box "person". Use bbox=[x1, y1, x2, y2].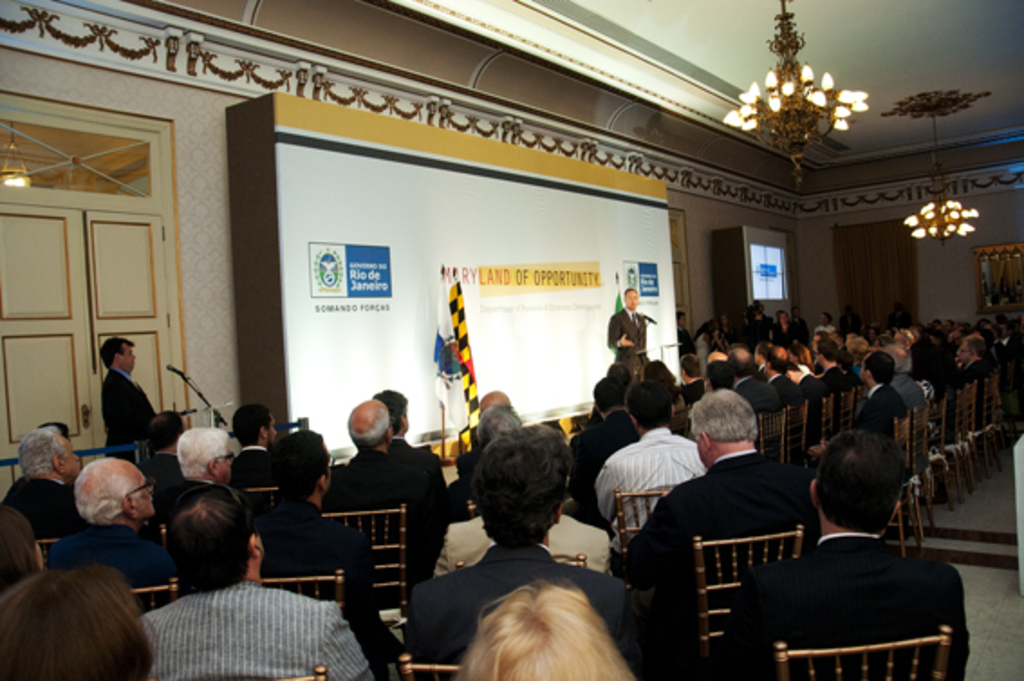
bbox=[751, 410, 966, 679].
